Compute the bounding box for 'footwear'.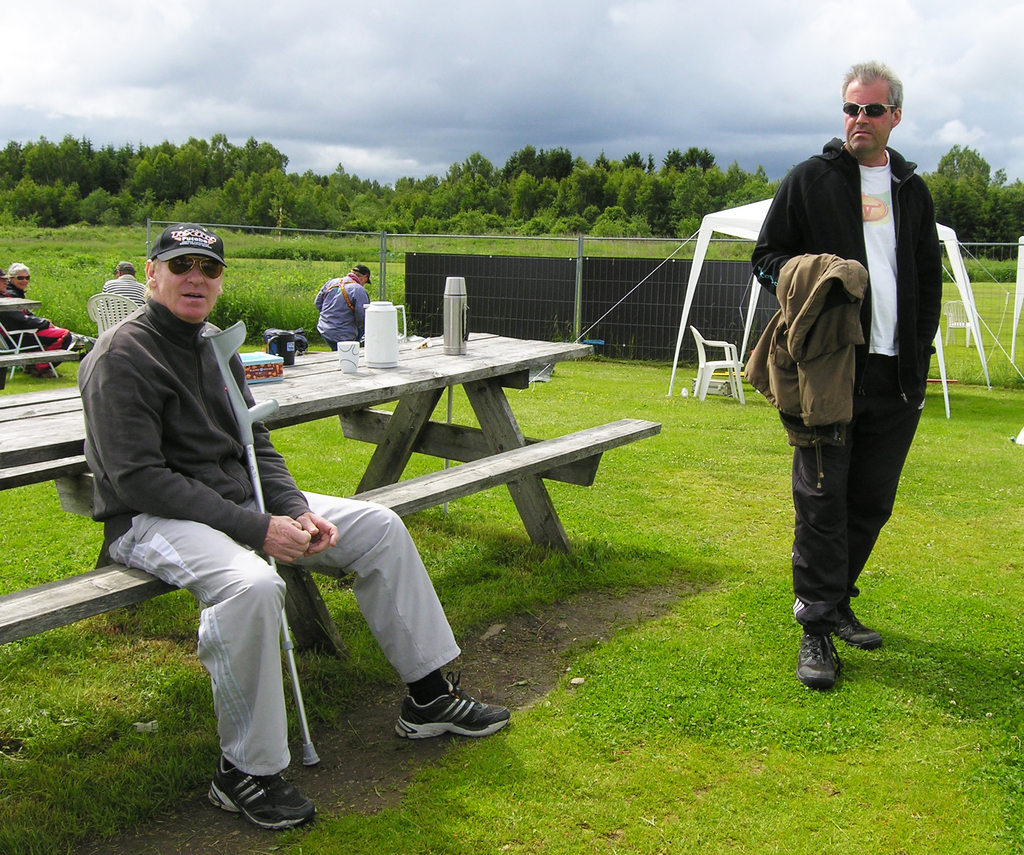
<region>831, 606, 884, 650</region>.
